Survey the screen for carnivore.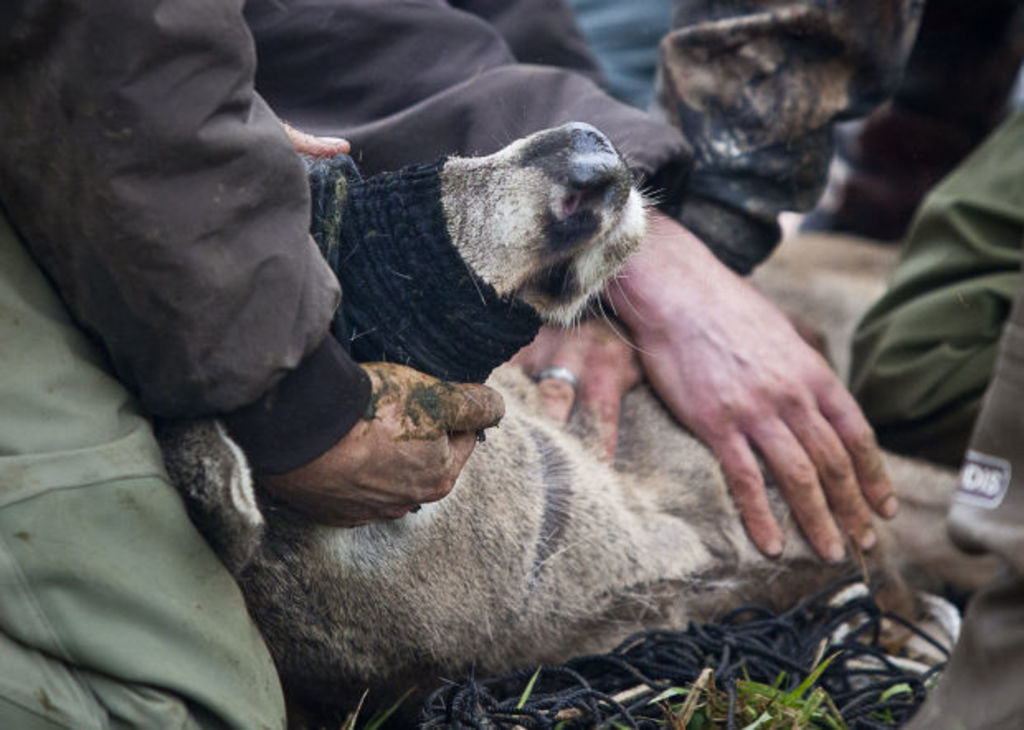
Survey found: crop(0, 0, 505, 723).
